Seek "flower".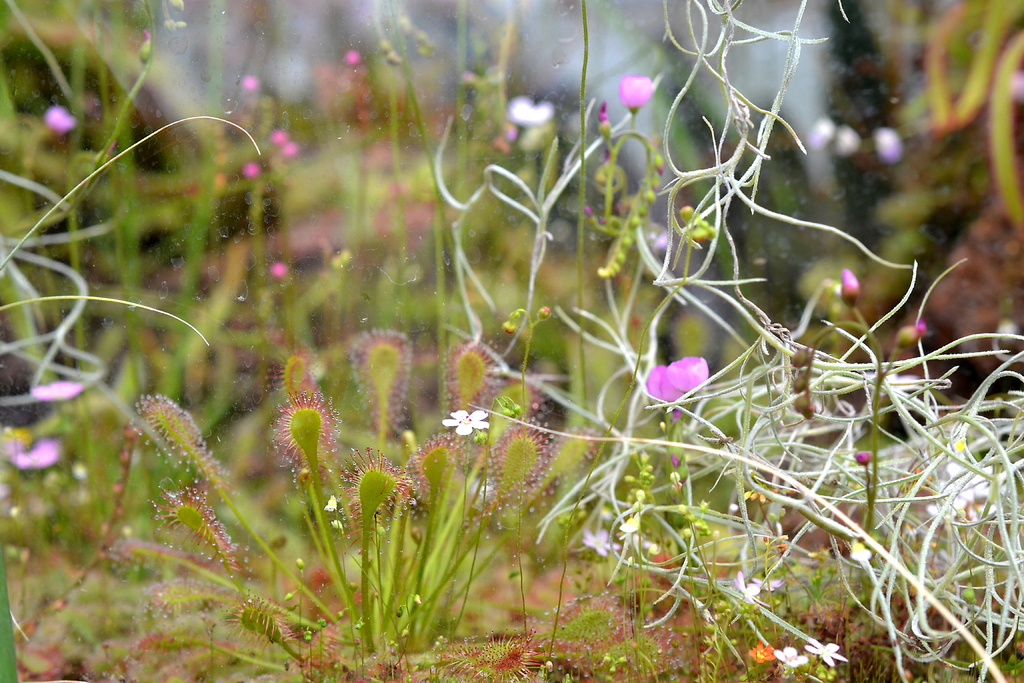
Rect(801, 641, 842, 667).
